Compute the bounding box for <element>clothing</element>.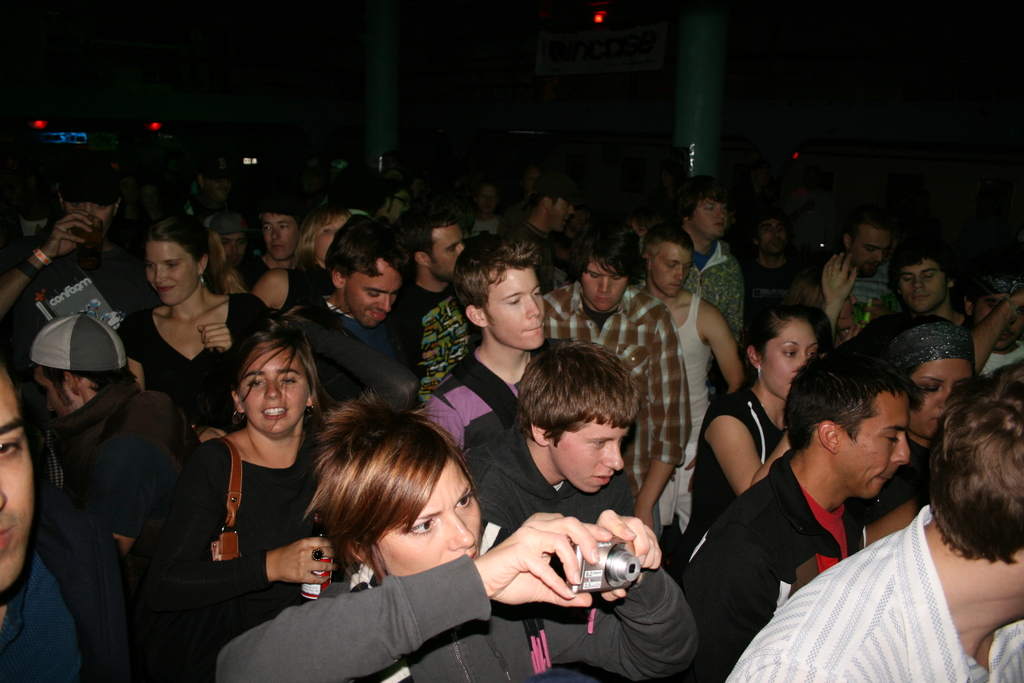
box(544, 282, 691, 533).
